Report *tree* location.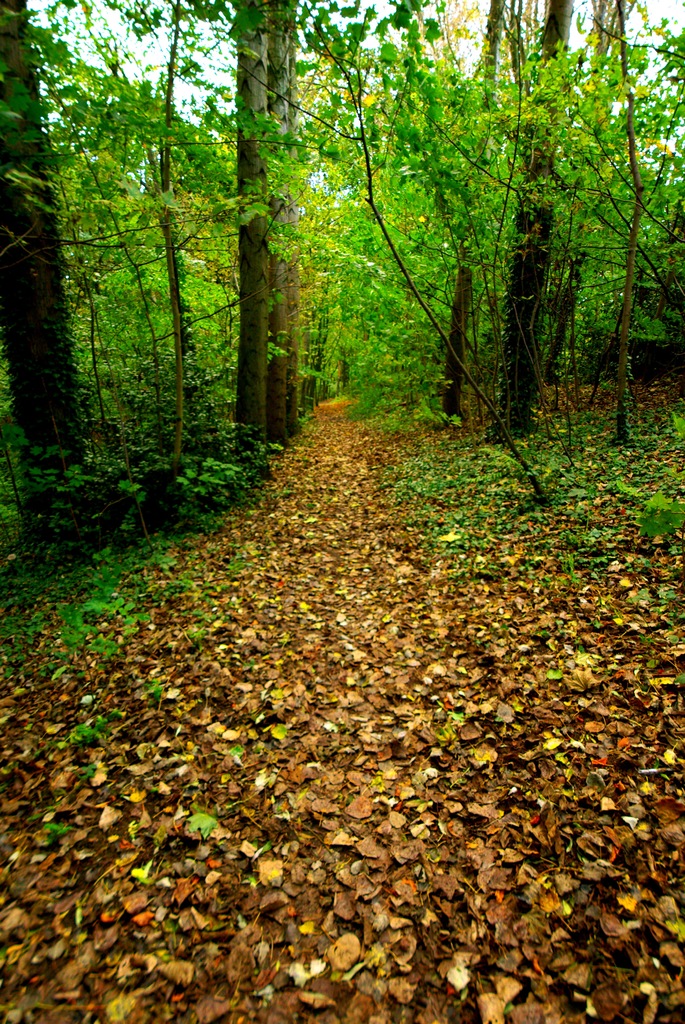
Report: region(227, 0, 320, 452).
